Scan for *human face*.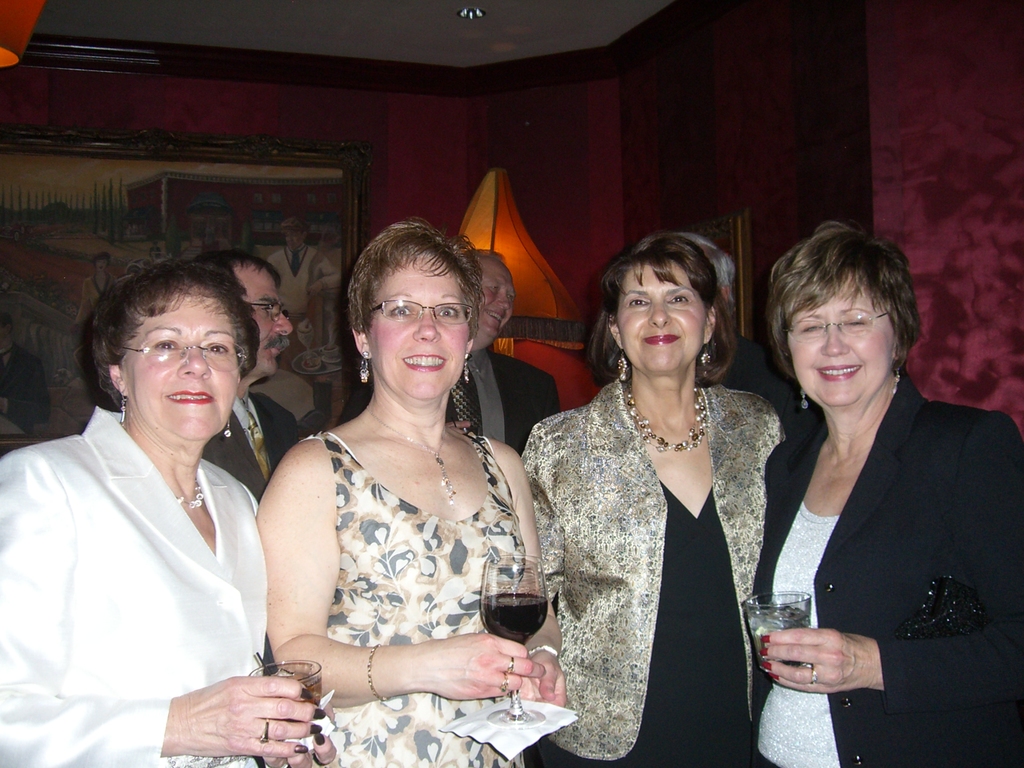
Scan result: 369,250,466,399.
